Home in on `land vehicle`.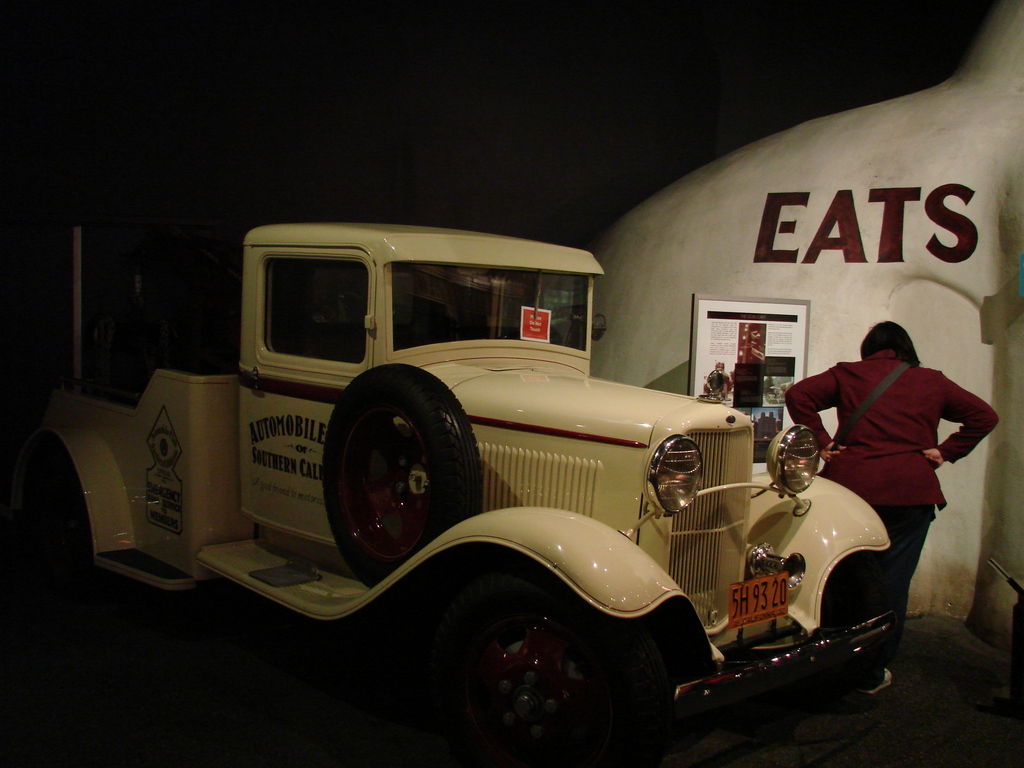
Homed in at pyautogui.locateOnScreen(0, 223, 906, 766).
